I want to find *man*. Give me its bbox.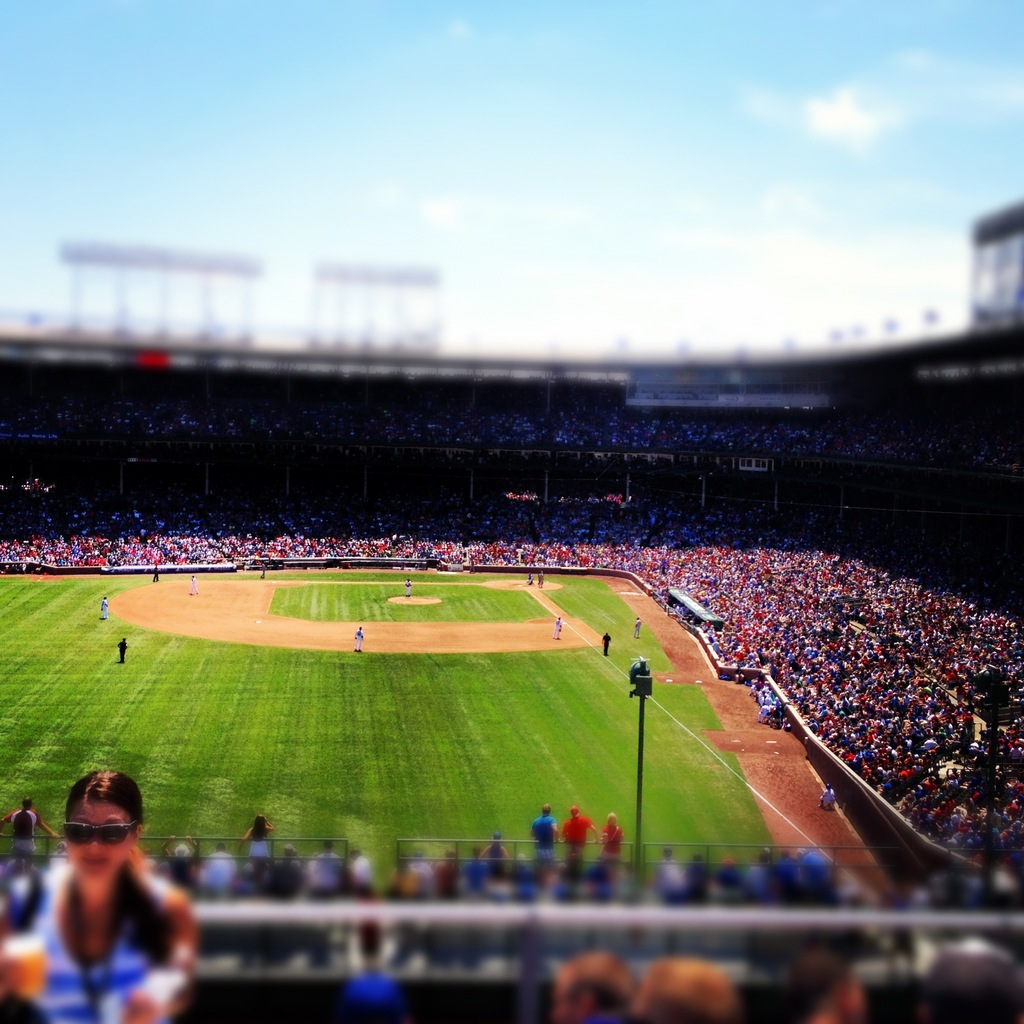
[529,807,554,861].
